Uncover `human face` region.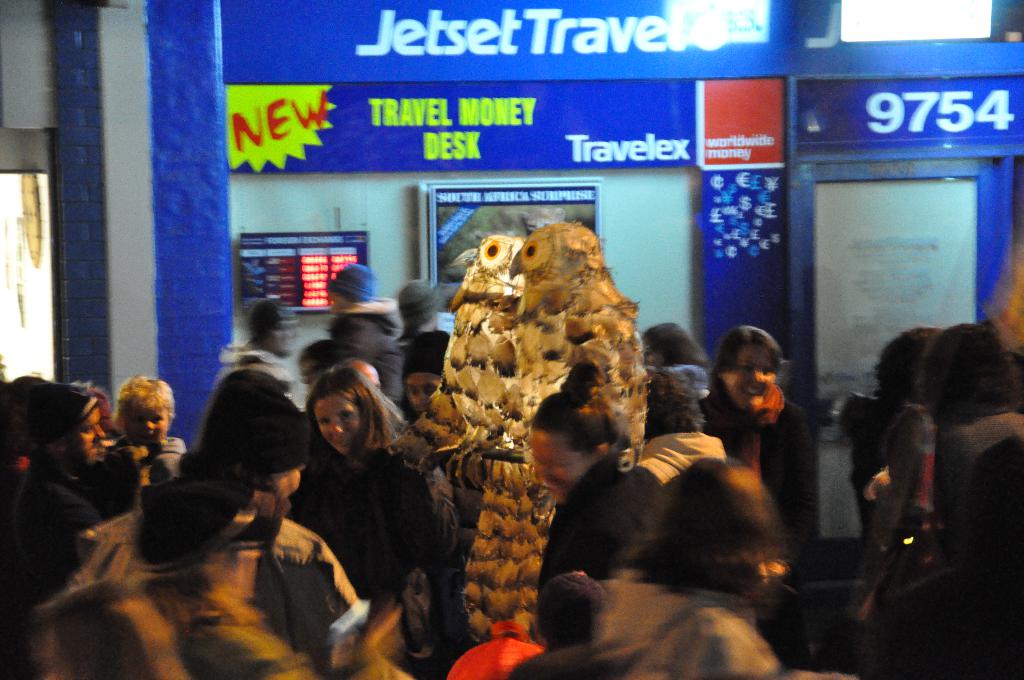
Uncovered: detection(121, 409, 168, 440).
